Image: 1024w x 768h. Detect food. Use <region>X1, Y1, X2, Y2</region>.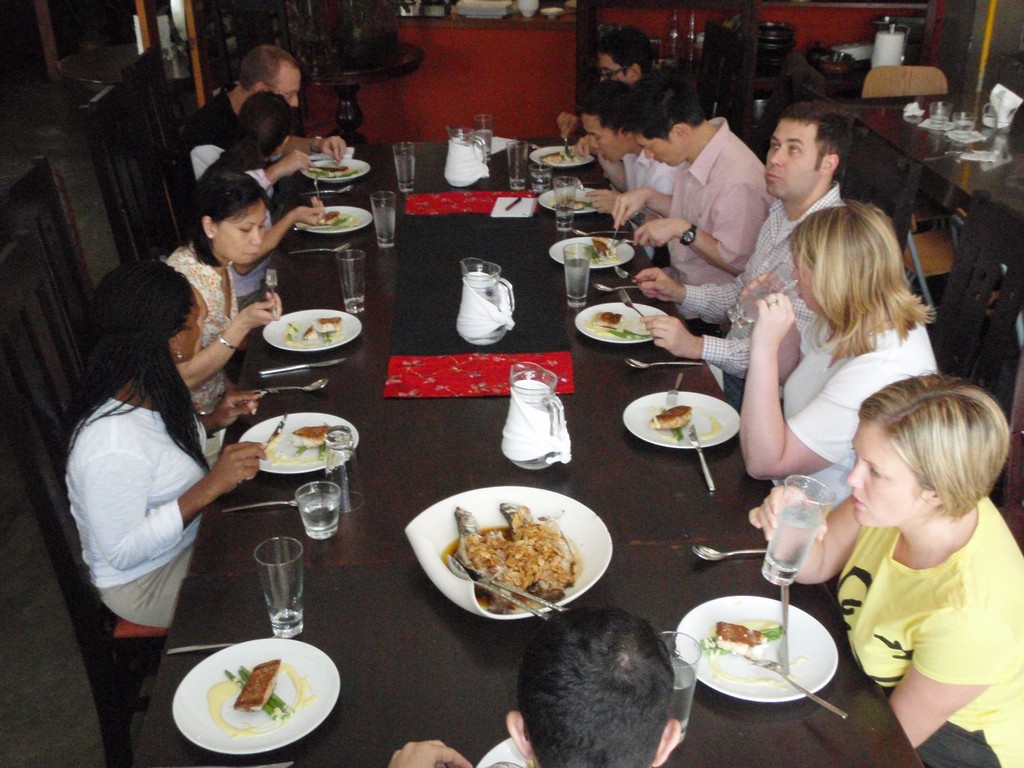
<region>314, 314, 342, 335</region>.
